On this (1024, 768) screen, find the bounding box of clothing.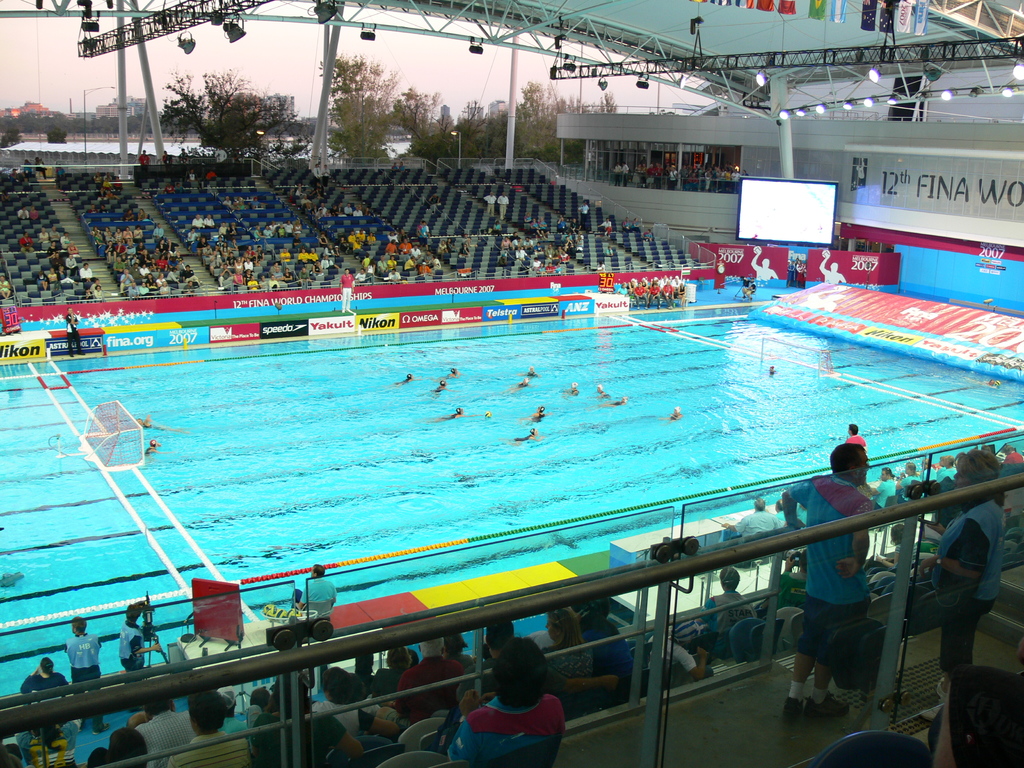
Bounding box: (left=913, top=487, right=1005, bottom=687).
